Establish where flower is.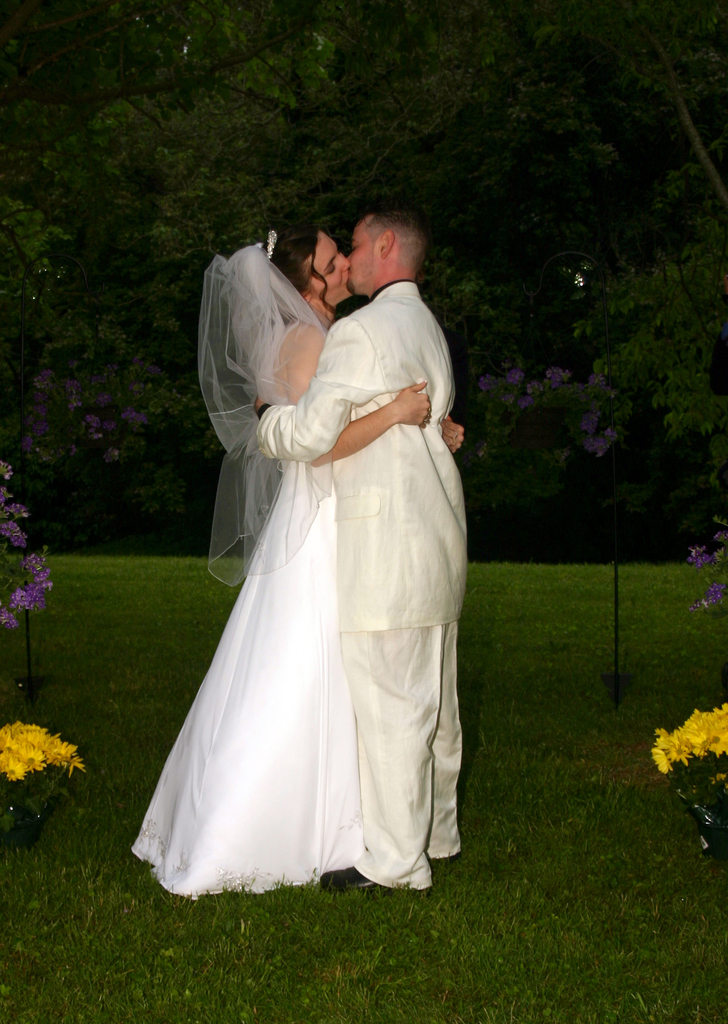
Established at x1=0 y1=600 x2=19 y2=627.
